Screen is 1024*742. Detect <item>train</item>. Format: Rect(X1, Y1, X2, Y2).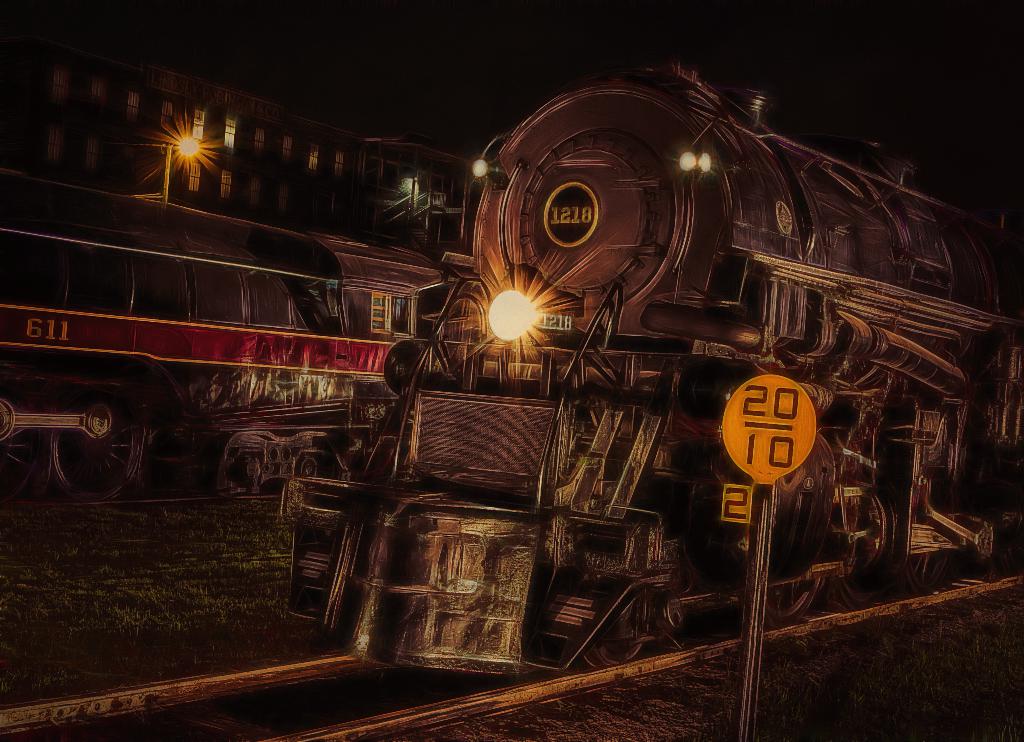
Rect(27, 169, 439, 520).
